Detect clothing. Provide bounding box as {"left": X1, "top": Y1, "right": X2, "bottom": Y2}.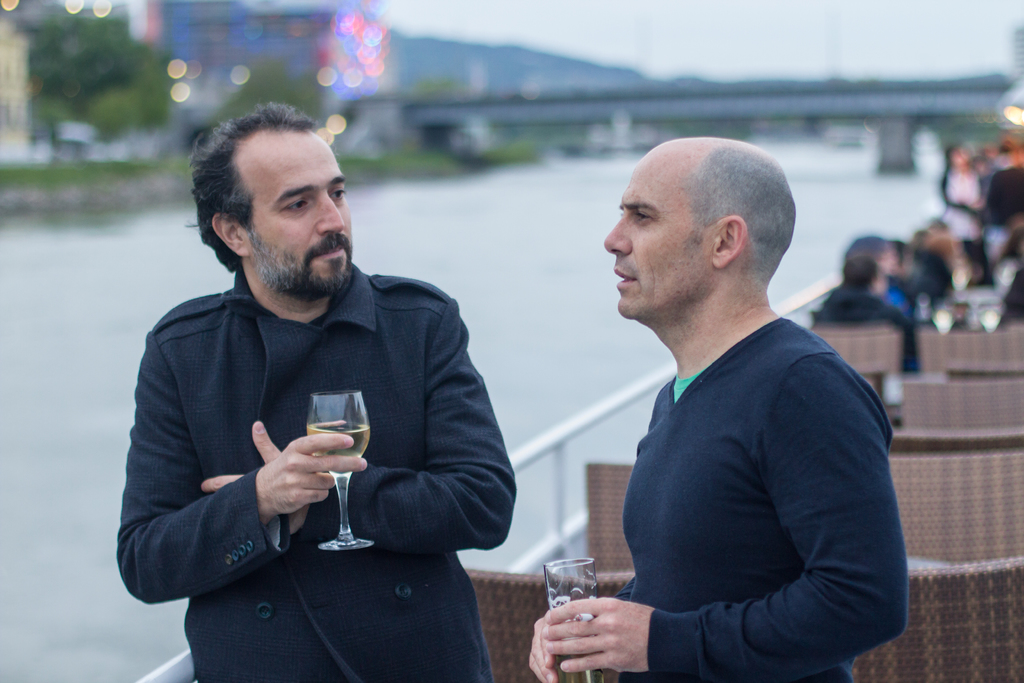
{"left": 613, "top": 310, "right": 902, "bottom": 682}.
